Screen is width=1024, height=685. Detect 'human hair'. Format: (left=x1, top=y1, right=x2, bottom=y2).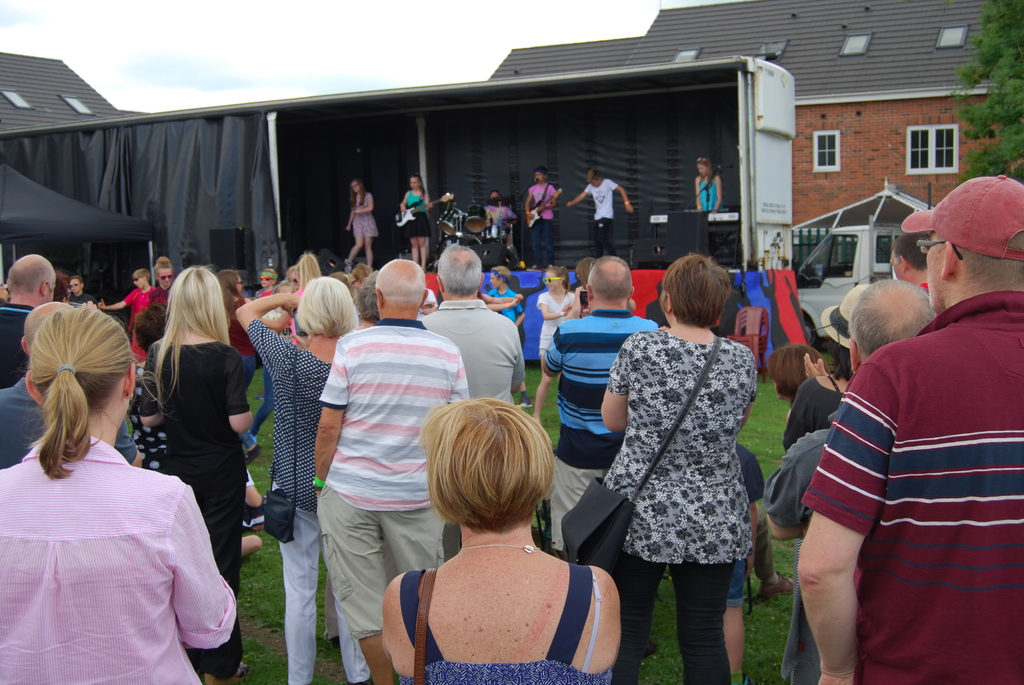
(left=134, top=271, right=151, bottom=287).
